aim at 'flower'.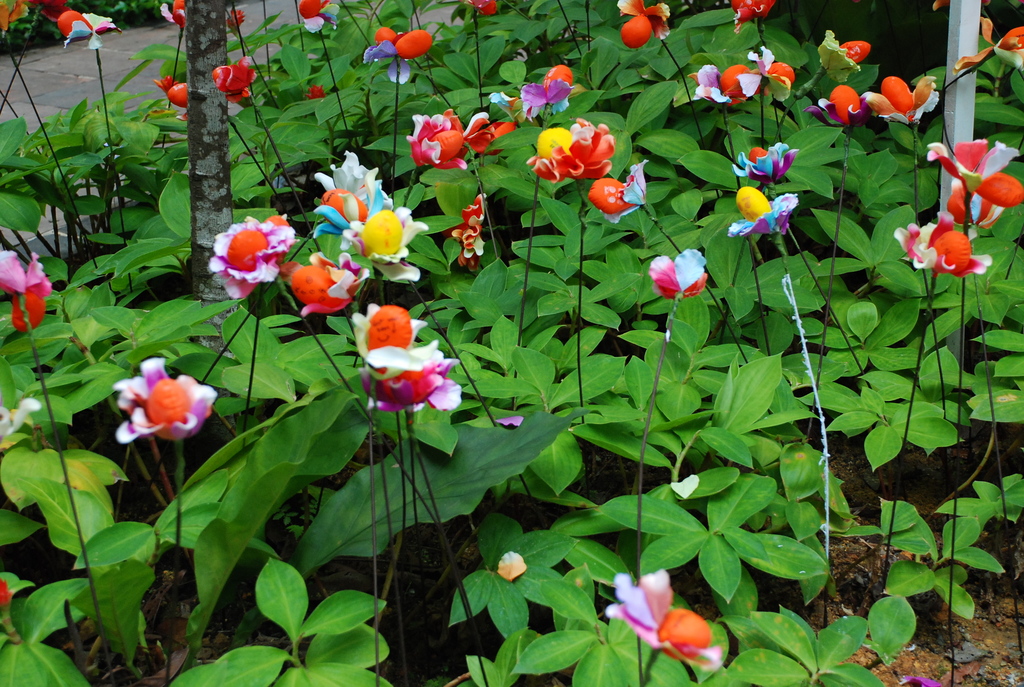
Aimed at [x1=361, y1=337, x2=462, y2=415].
